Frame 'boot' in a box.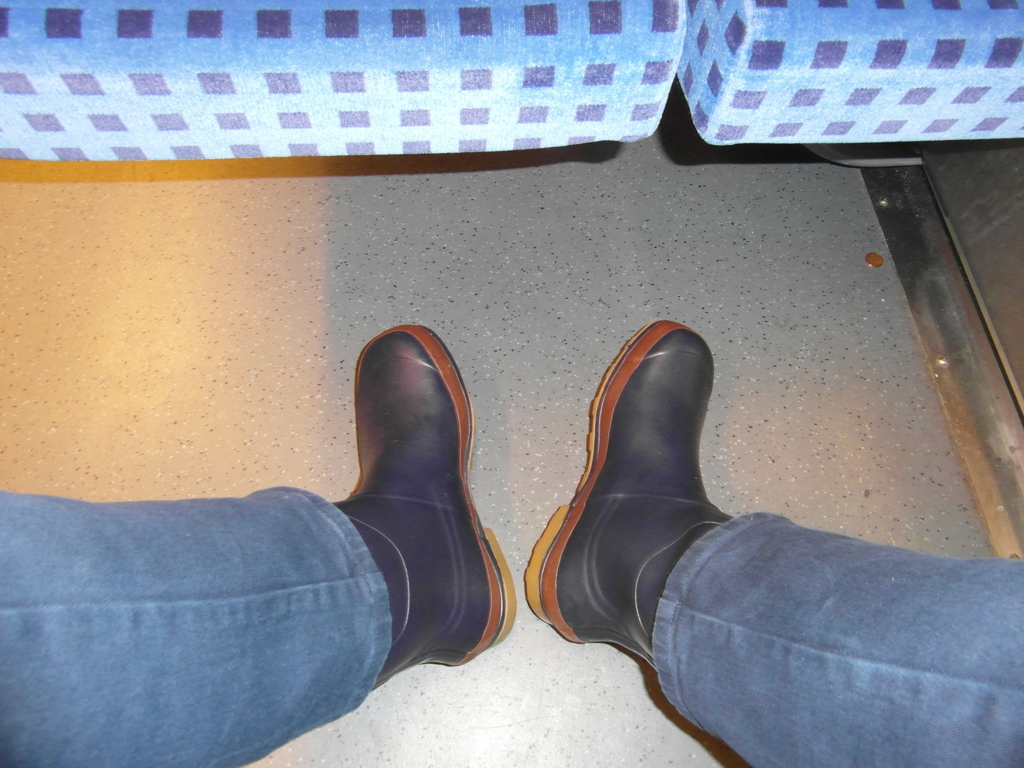
(518, 320, 732, 653).
